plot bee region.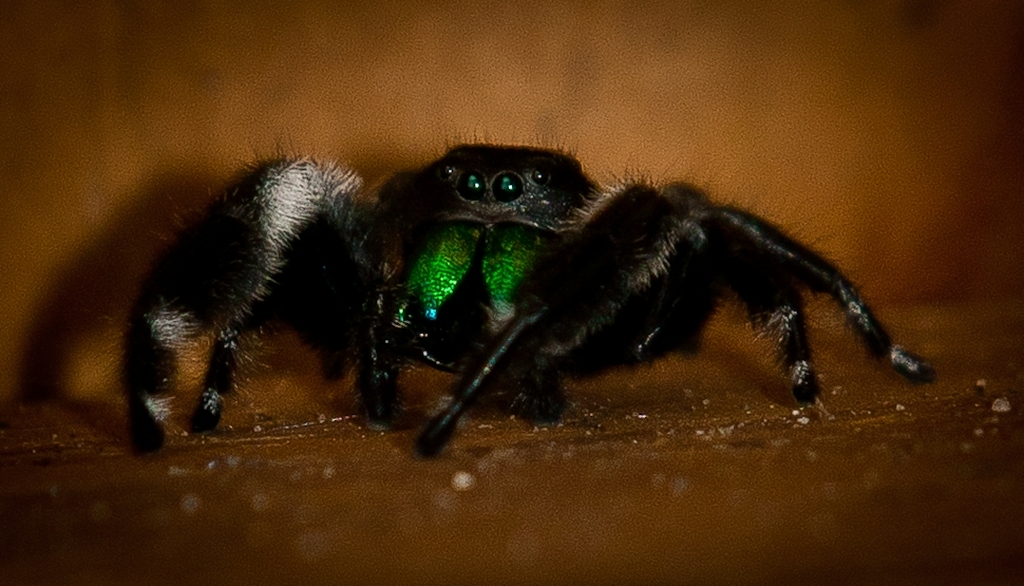
Plotted at (left=146, top=139, right=961, bottom=457).
